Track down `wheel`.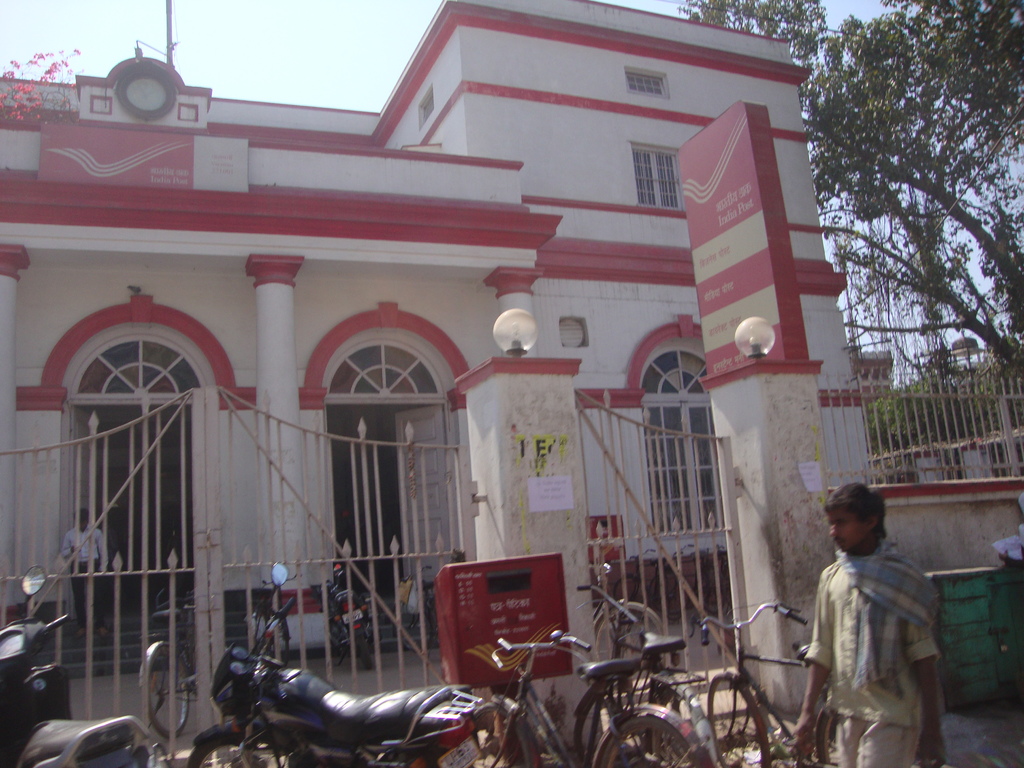
Tracked to crop(592, 708, 713, 767).
